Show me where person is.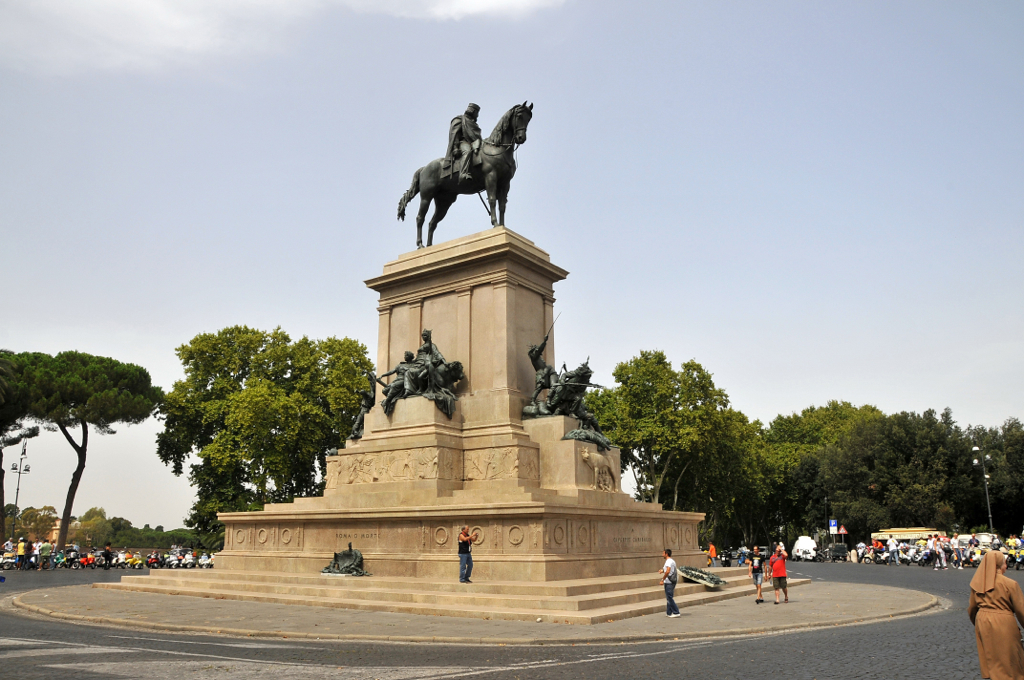
person is at 345, 387, 373, 441.
